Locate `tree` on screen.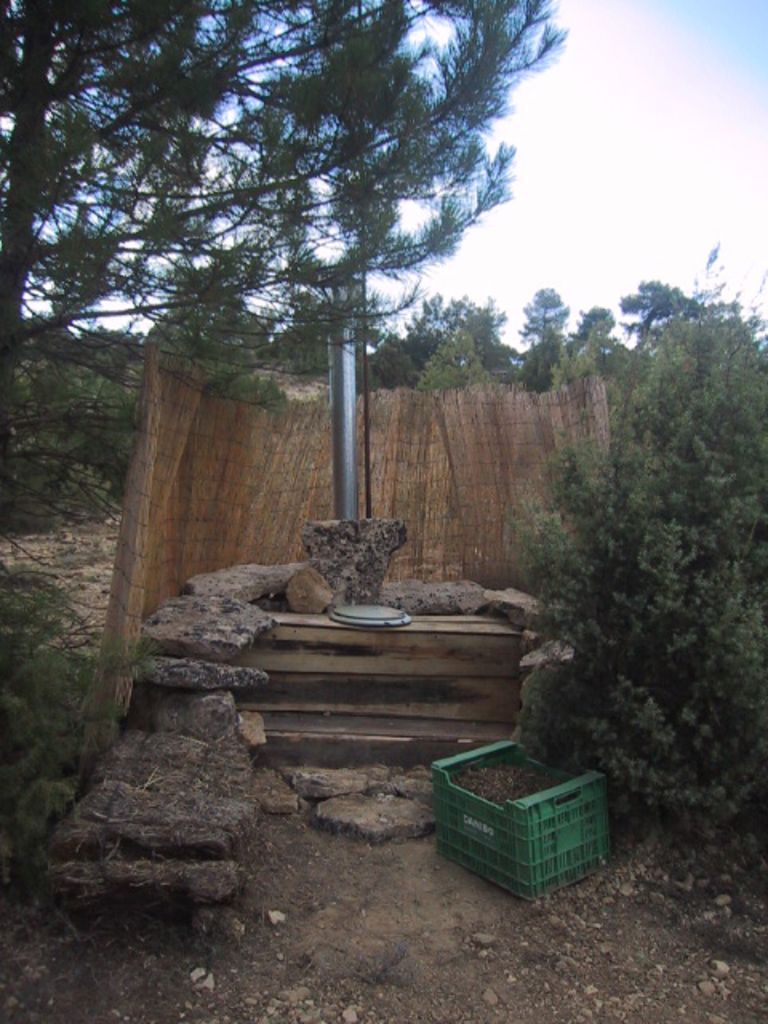
On screen at rect(400, 304, 501, 365).
